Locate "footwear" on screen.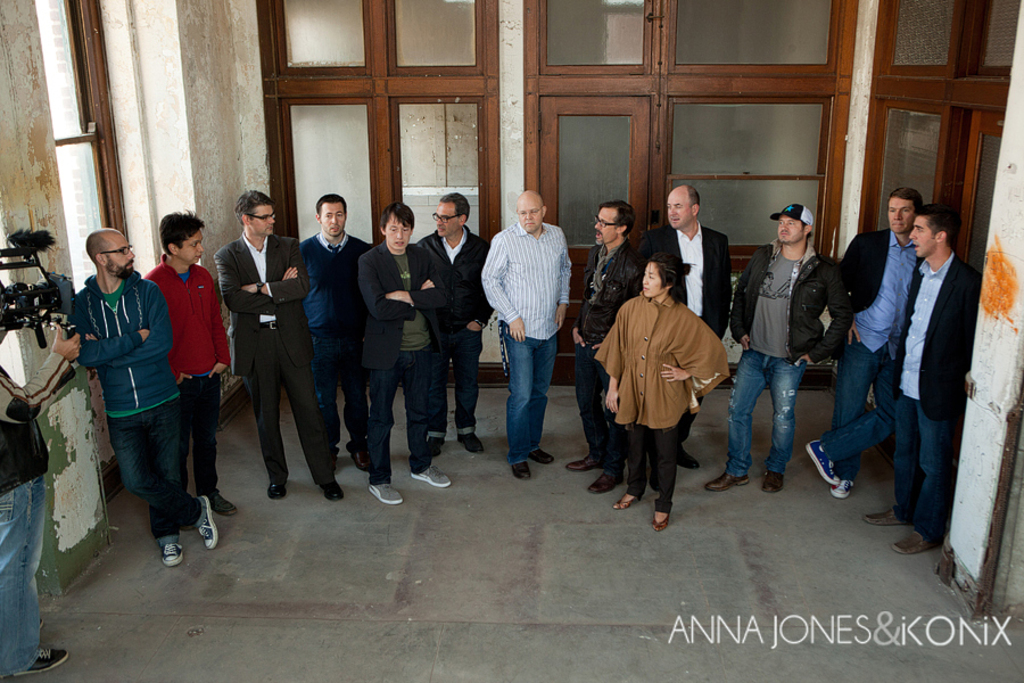
On screen at box(653, 511, 672, 530).
